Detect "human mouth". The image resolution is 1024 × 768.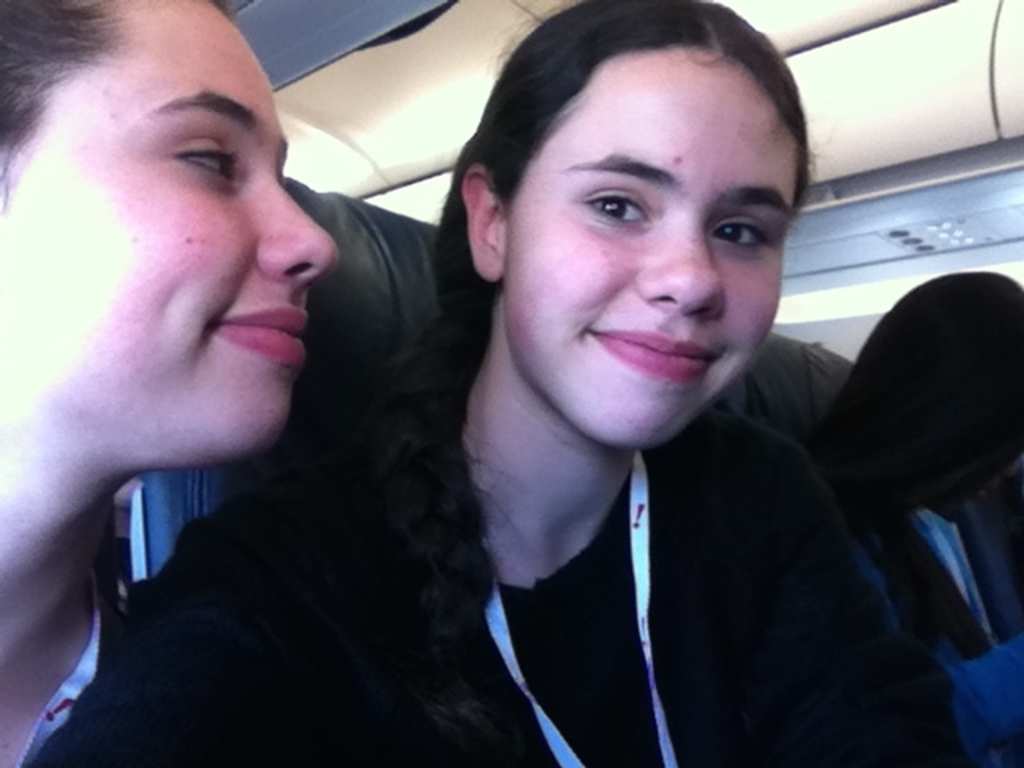
bbox(597, 334, 717, 368).
